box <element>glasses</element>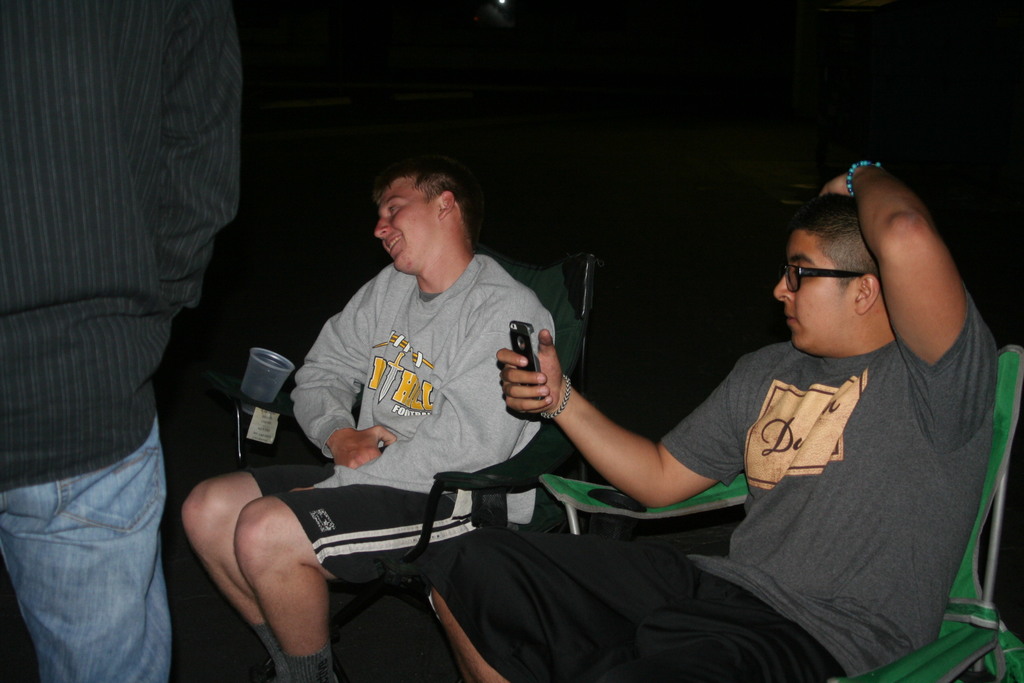
780, 259, 895, 309
